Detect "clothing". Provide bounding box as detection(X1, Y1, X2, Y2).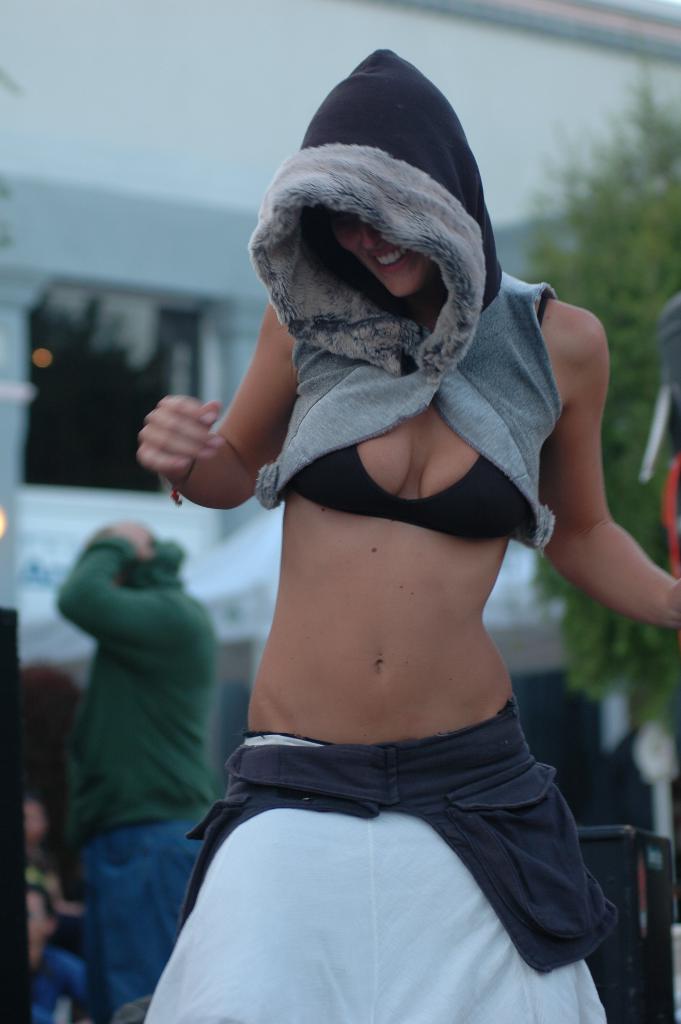
detection(247, 42, 562, 559).
